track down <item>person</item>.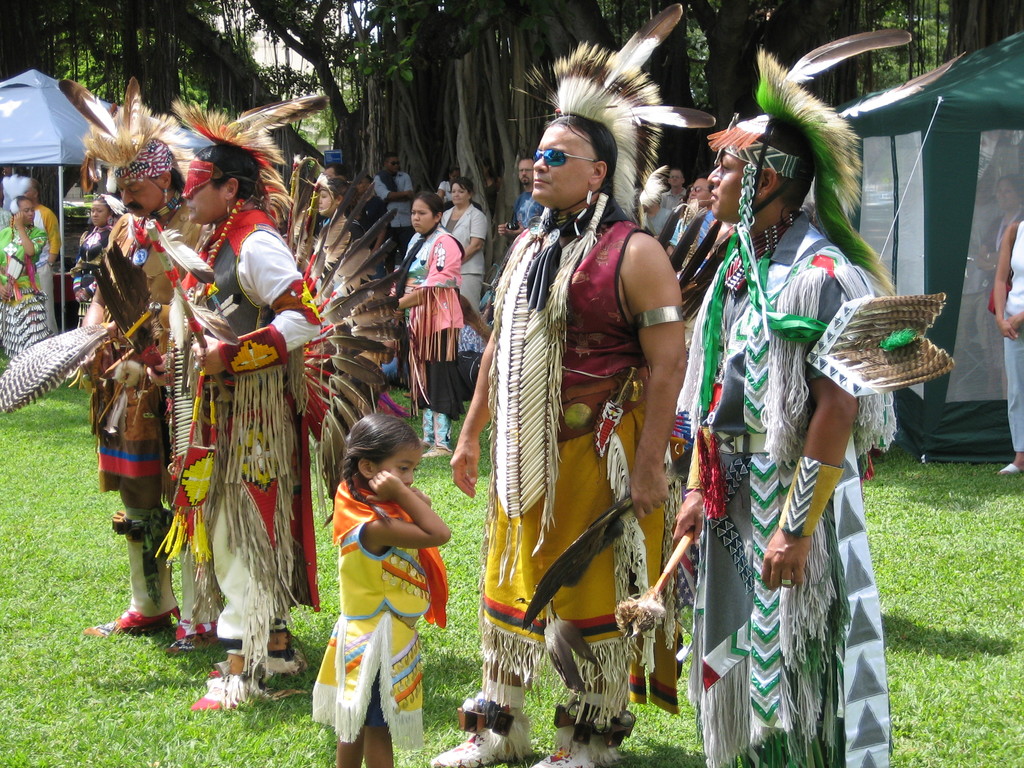
Tracked to Rect(673, 26, 964, 767).
